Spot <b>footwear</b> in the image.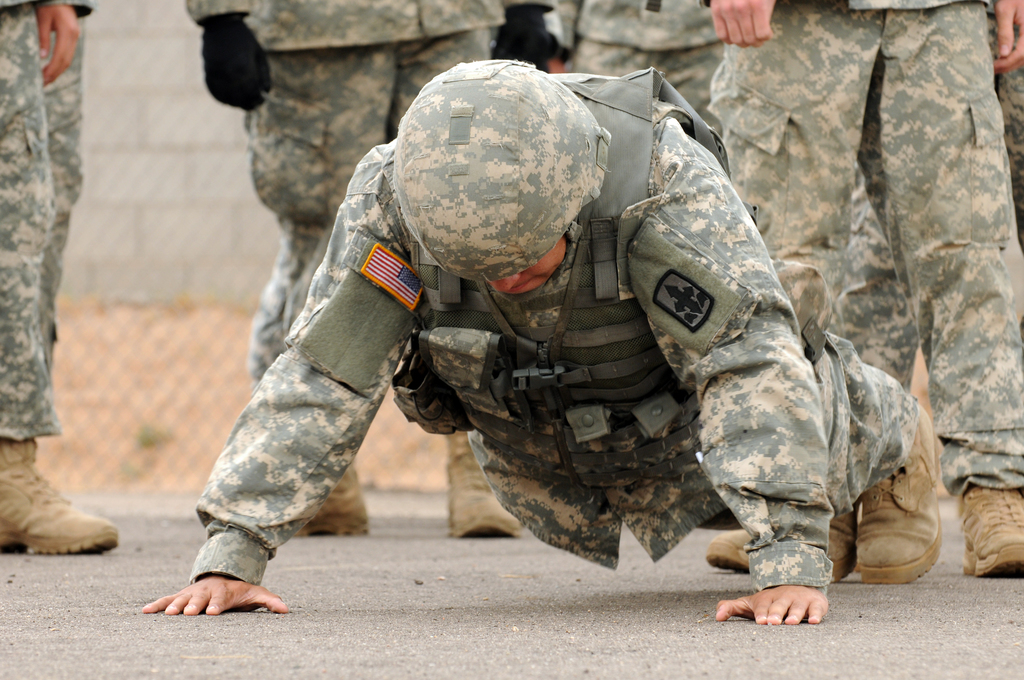
<b>footwear</b> found at 952:485:1023:576.
